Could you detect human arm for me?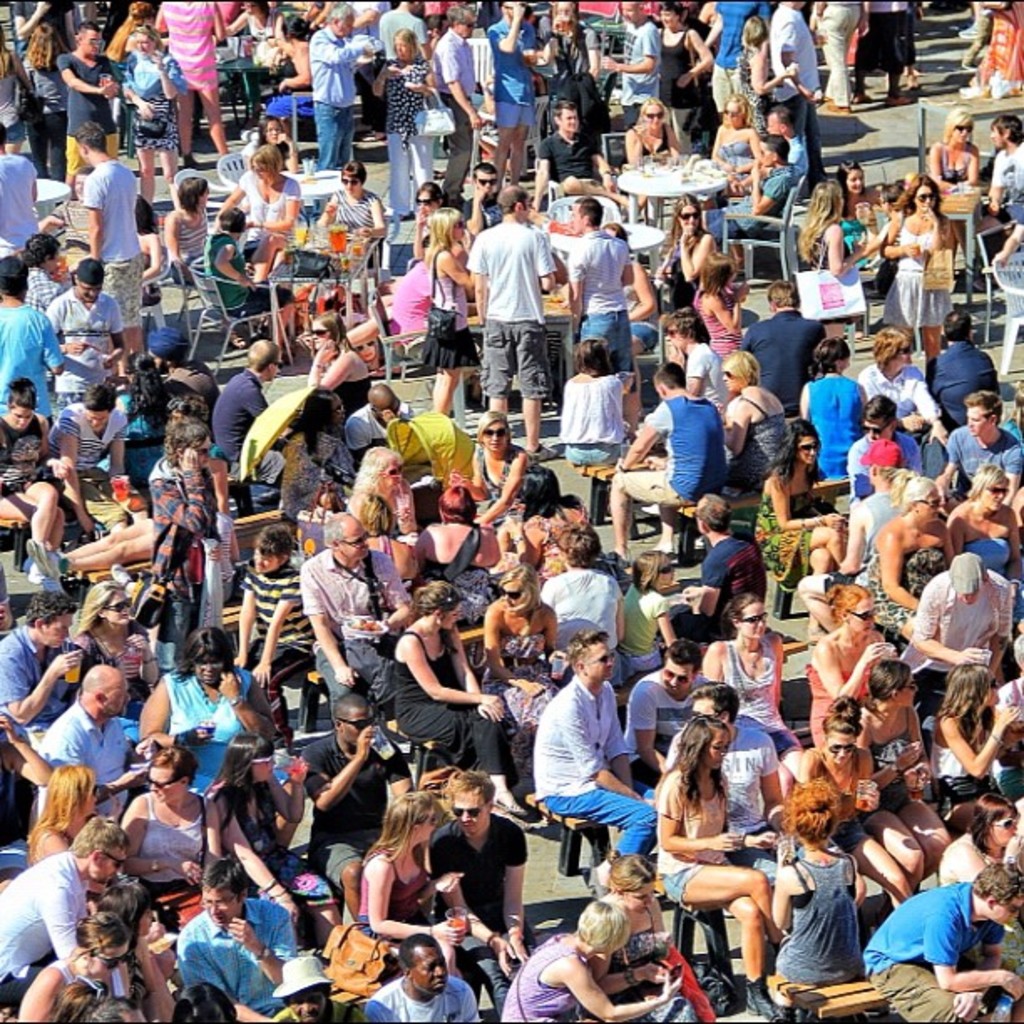
Detection result: locate(646, 591, 679, 643).
